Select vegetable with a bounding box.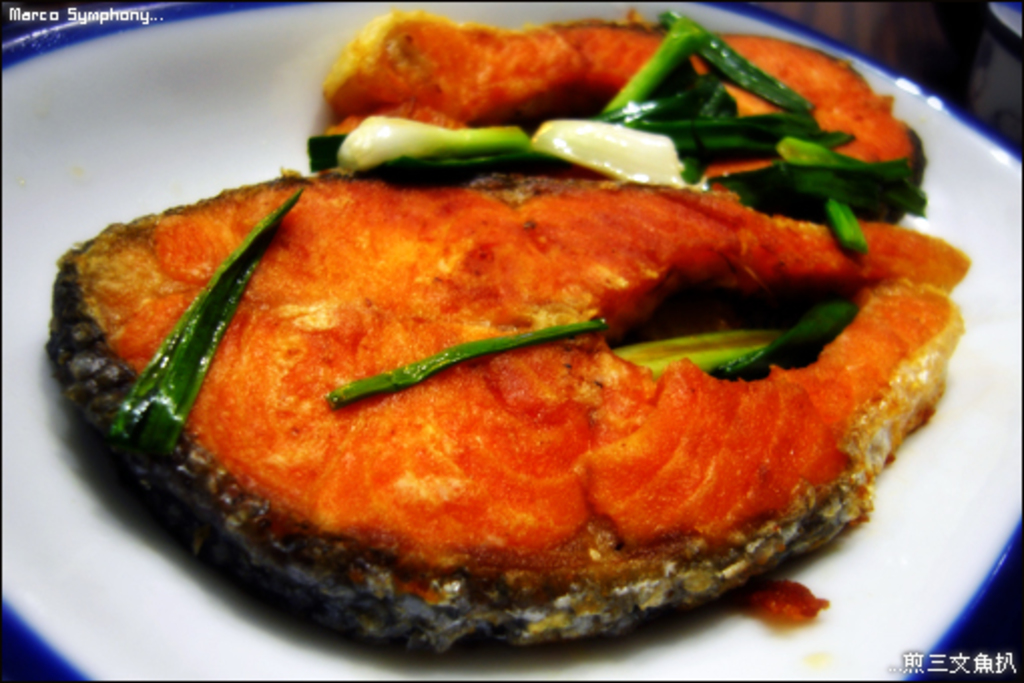
BBox(602, 301, 863, 384).
